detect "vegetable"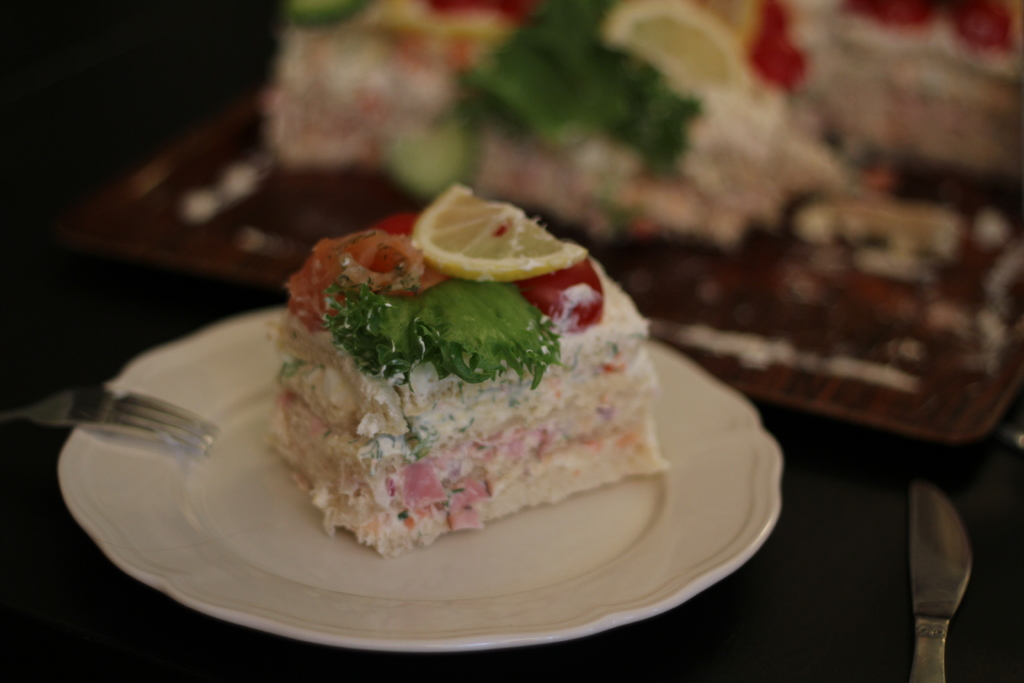
[489, 0, 692, 177]
